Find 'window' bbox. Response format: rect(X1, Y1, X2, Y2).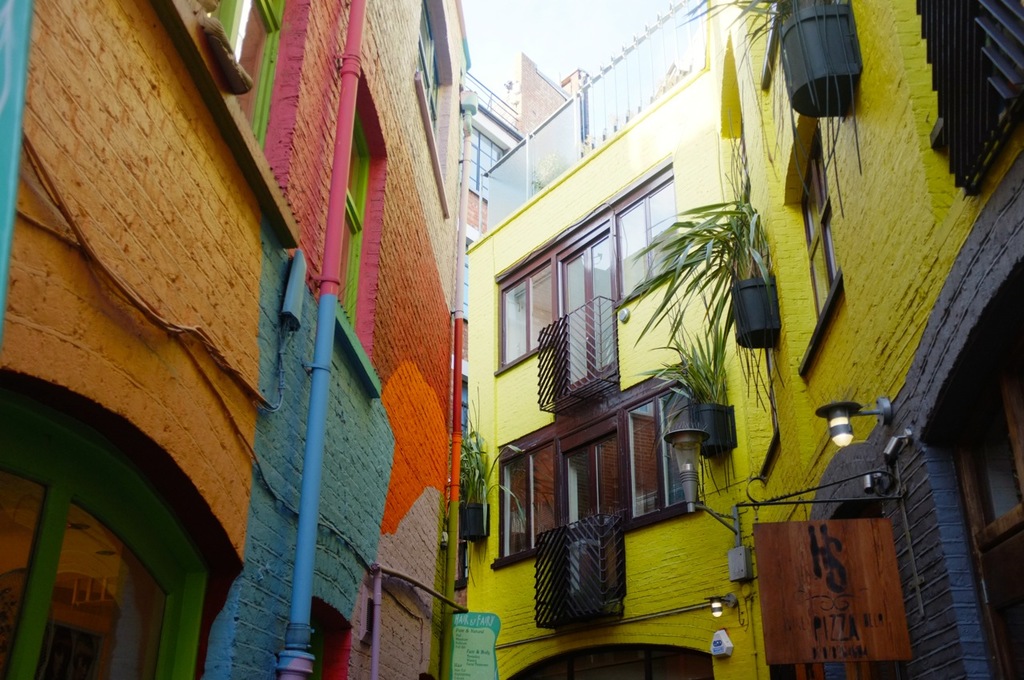
rect(493, 250, 560, 368).
